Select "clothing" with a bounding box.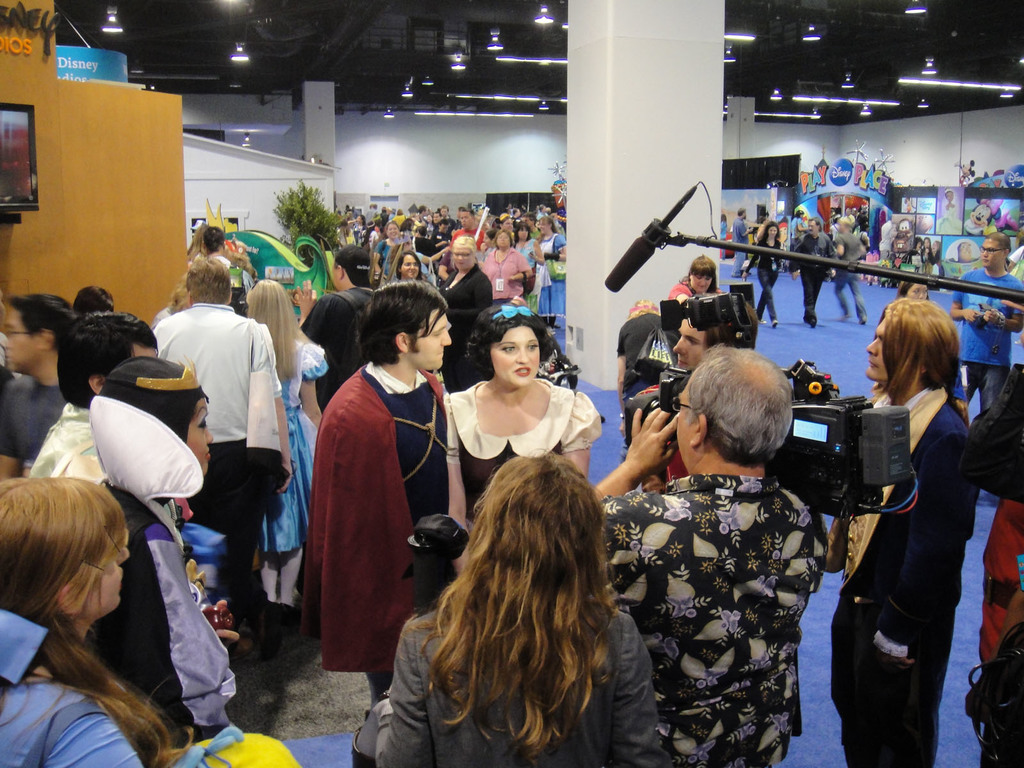
locate(24, 392, 115, 479).
